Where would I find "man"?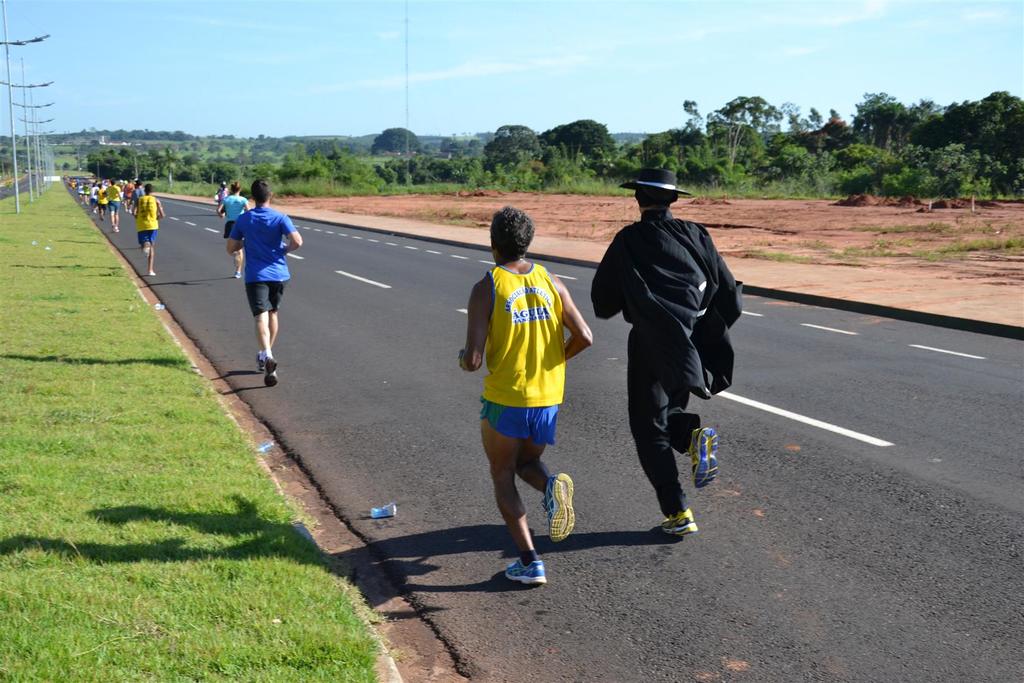
At 595 167 745 557.
